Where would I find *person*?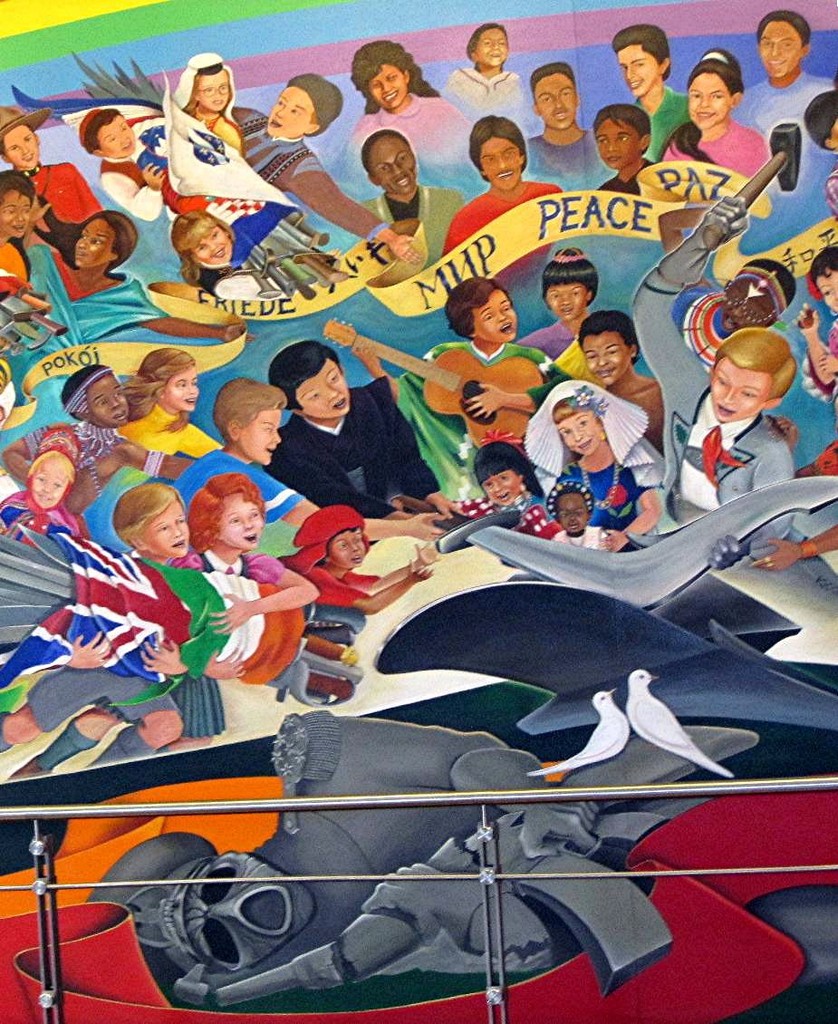
At 271,329,442,518.
